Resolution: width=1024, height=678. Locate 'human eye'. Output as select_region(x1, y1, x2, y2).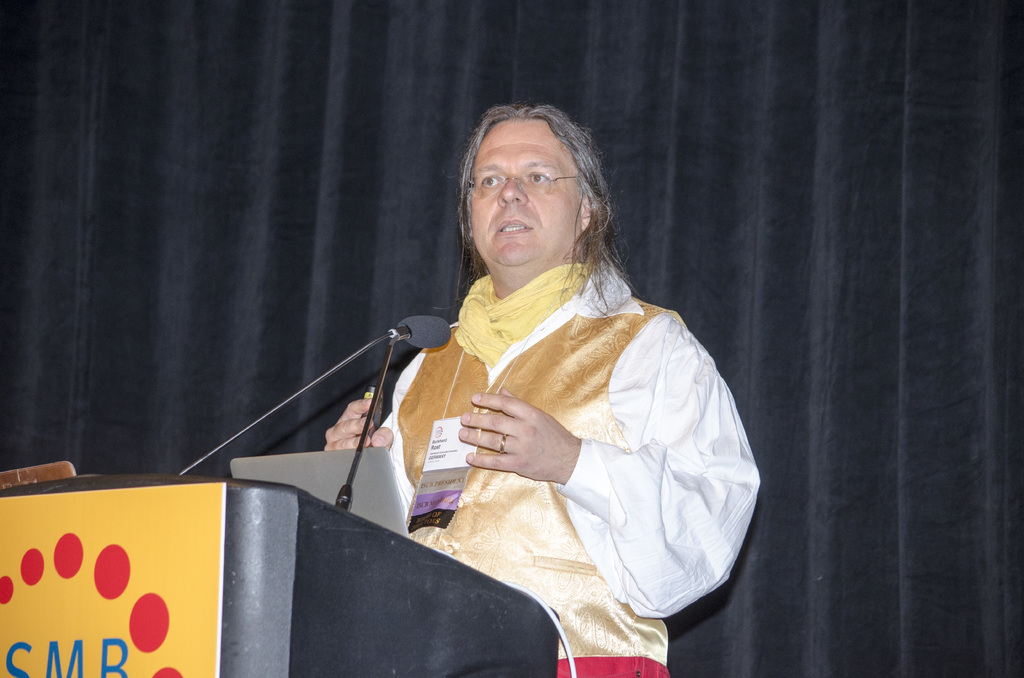
select_region(523, 171, 552, 188).
